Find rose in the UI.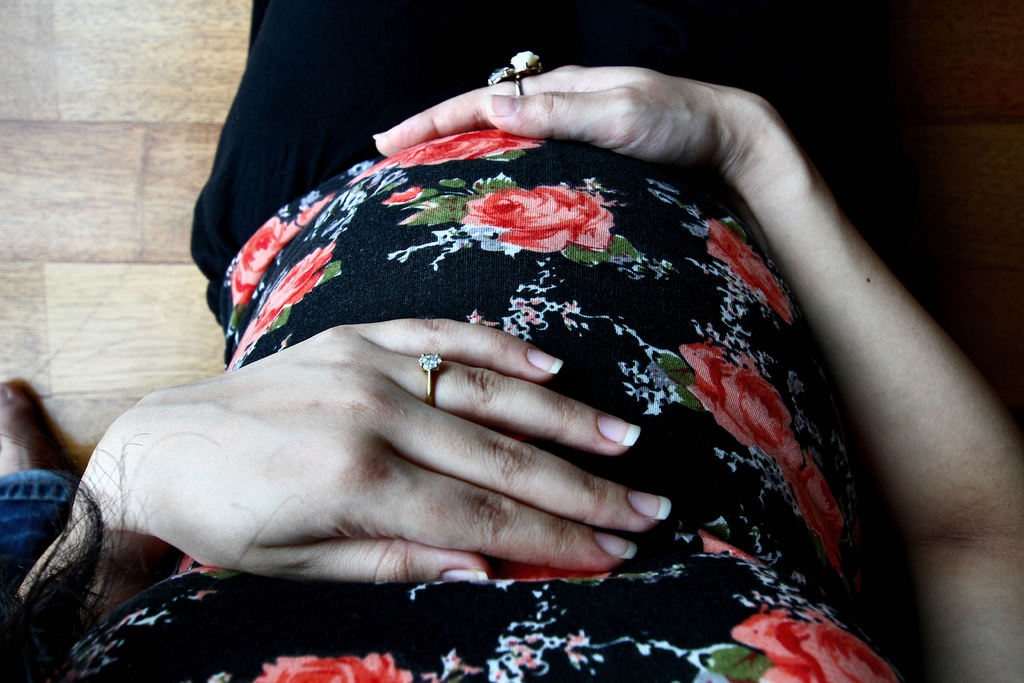
UI element at [228, 249, 336, 363].
